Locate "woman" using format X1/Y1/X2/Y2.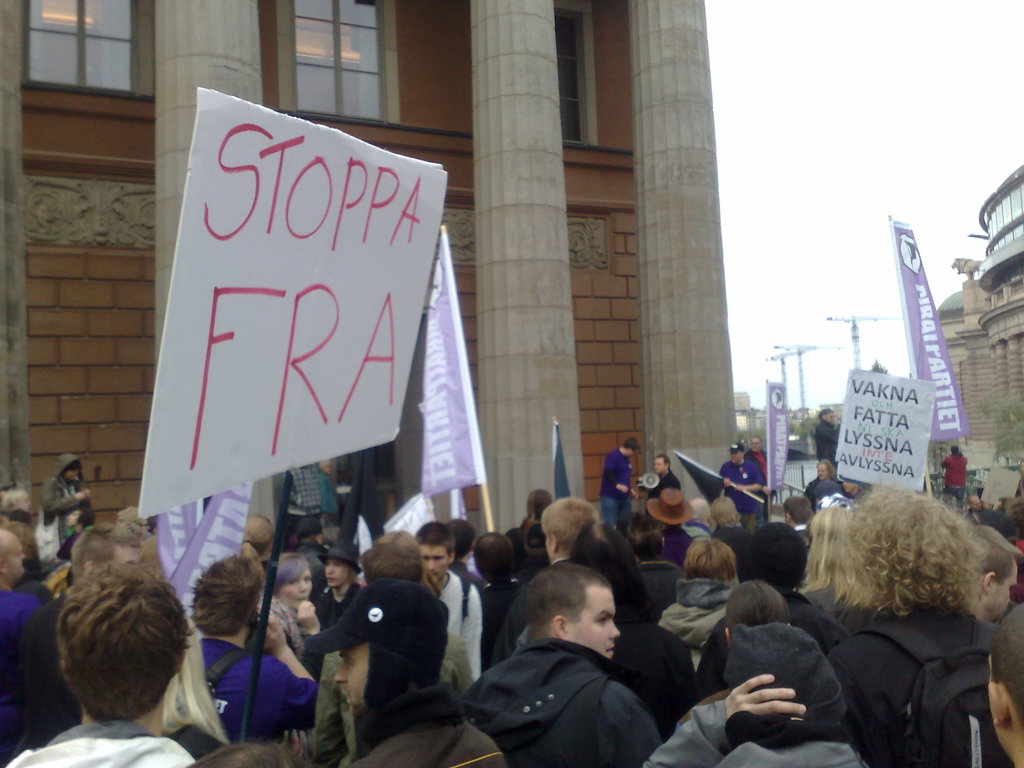
160/618/223/765.
